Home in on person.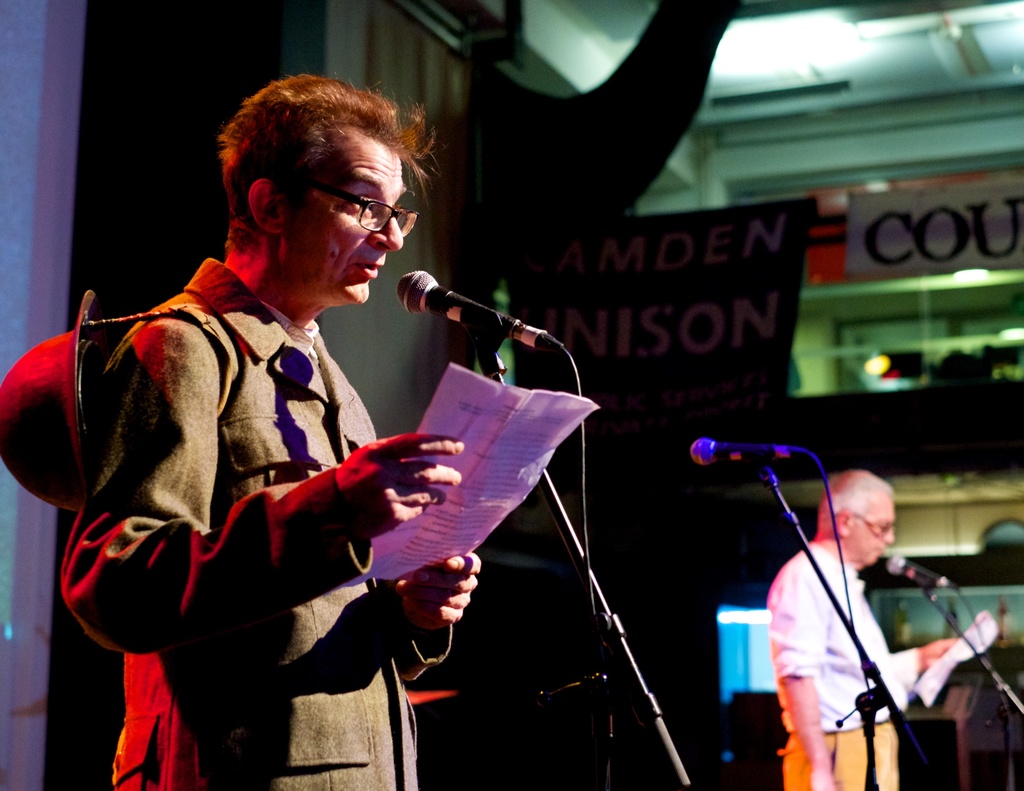
Homed in at (left=755, top=465, right=962, bottom=790).
